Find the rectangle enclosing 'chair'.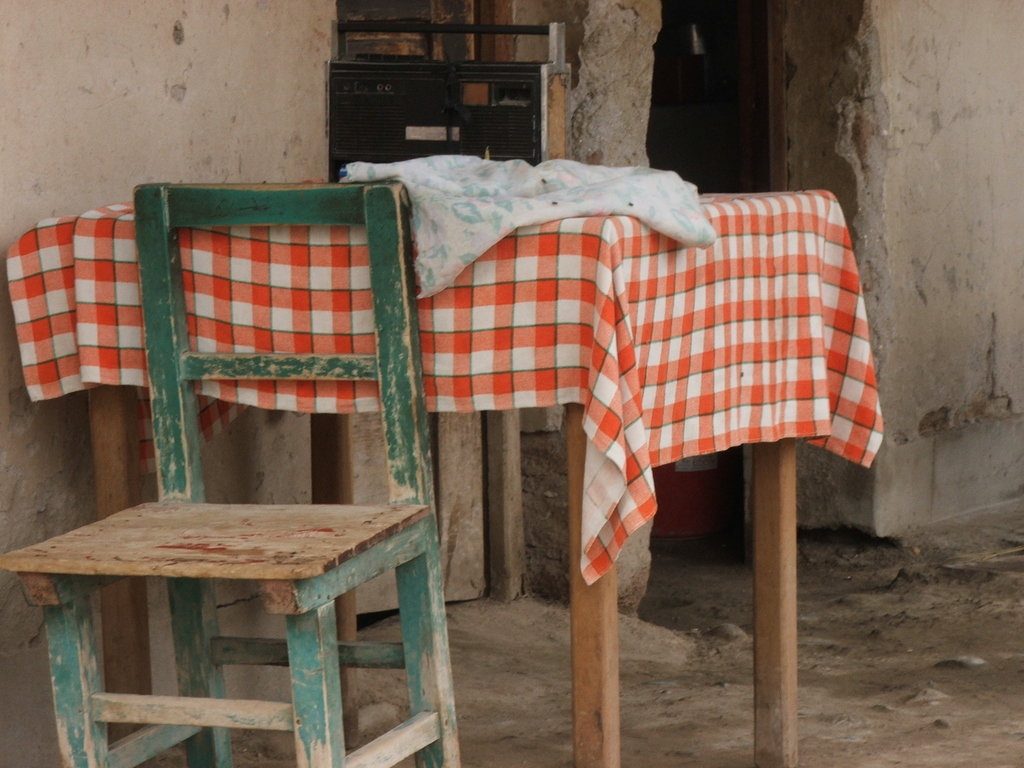
l=0, t=180, r=461, b=767.
